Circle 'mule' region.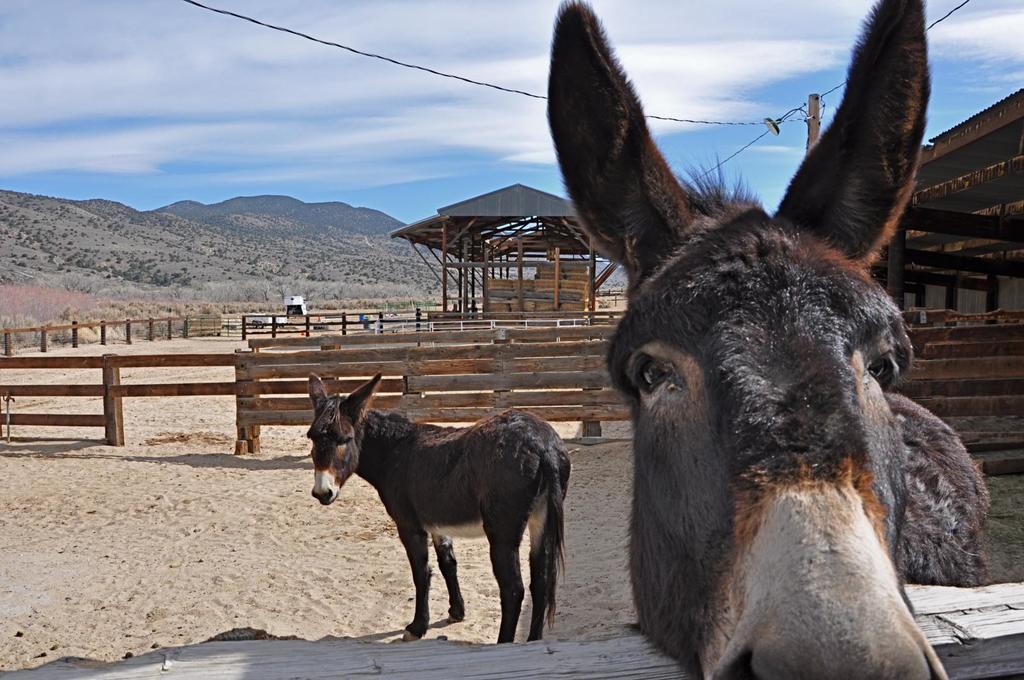
Region: x1=544 y1=0 x2=998 y2=679.
